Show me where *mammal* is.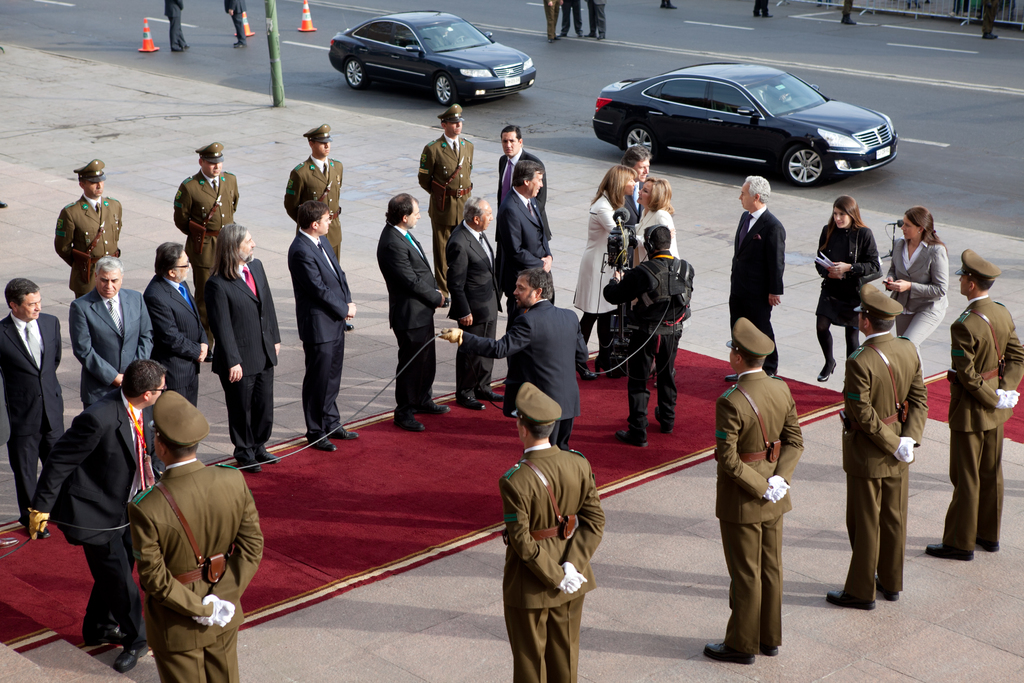
*mammal* is at select_region(491, 125, 548, 218).
